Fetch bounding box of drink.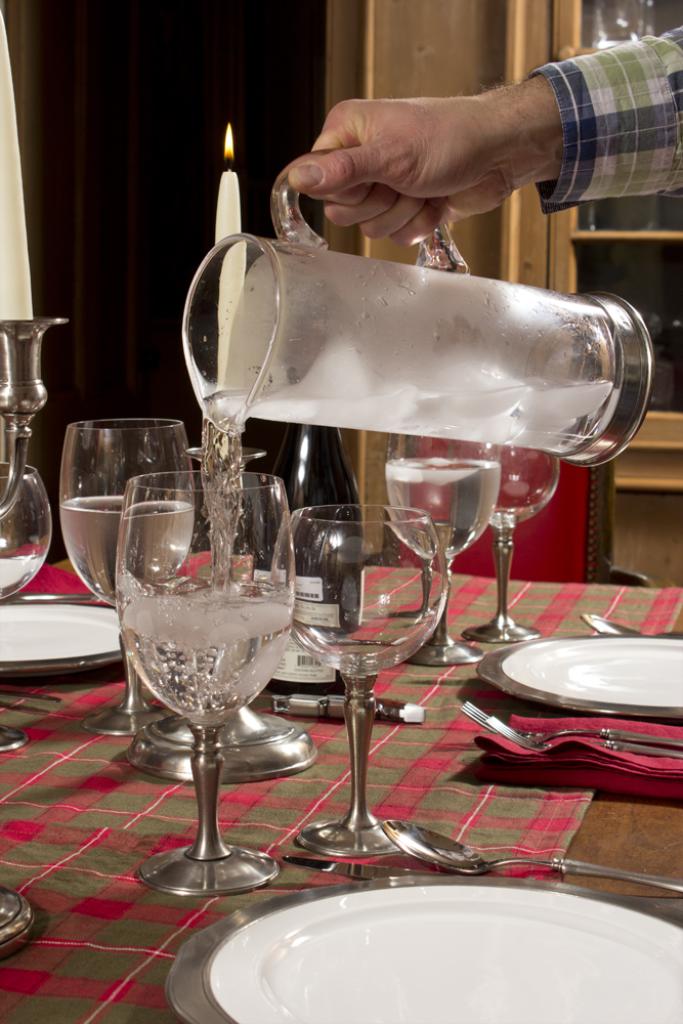
Bbox: bbox=[384, 457, 510, 560].
